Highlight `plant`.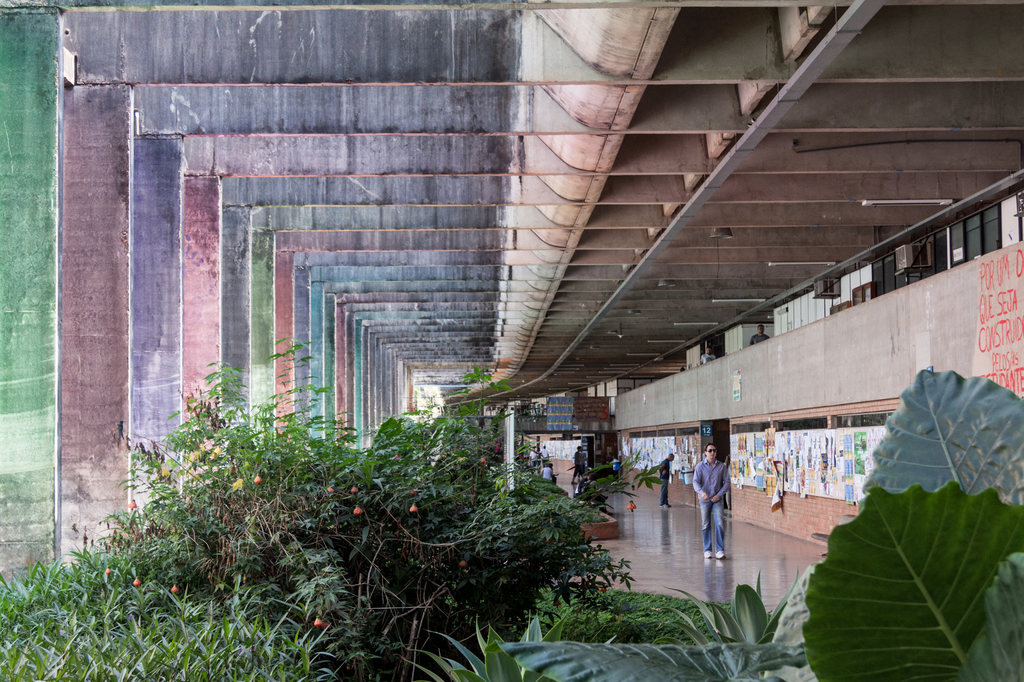
Highlighted region: [x1=485, y1=586, x2=759, y2=637].
